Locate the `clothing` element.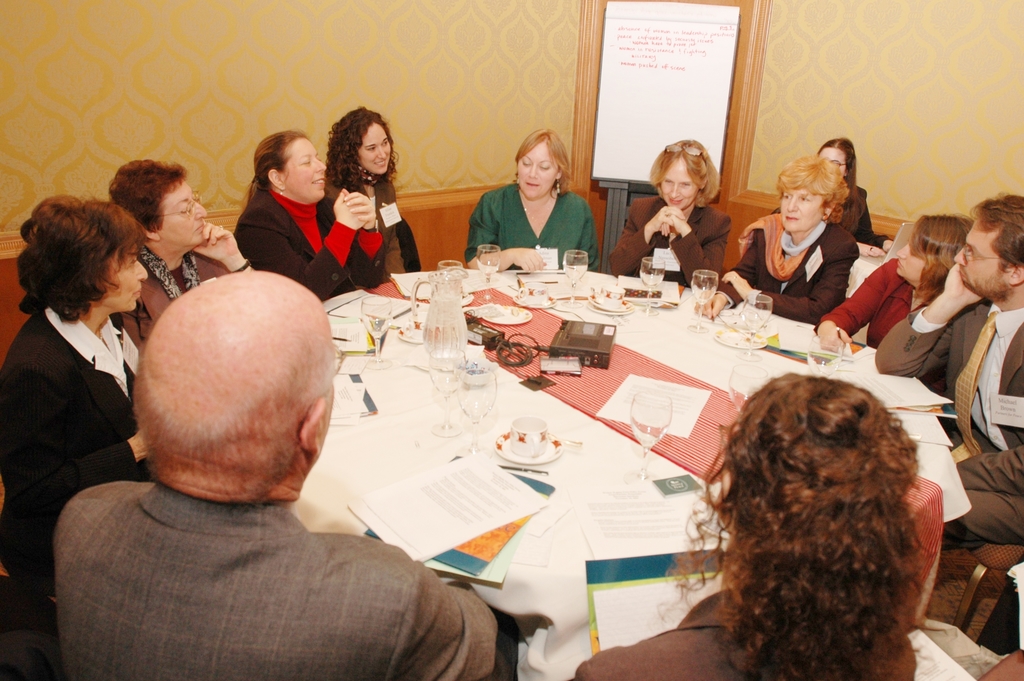
Element bbox: bbox=(232, 185, 401, 305).
